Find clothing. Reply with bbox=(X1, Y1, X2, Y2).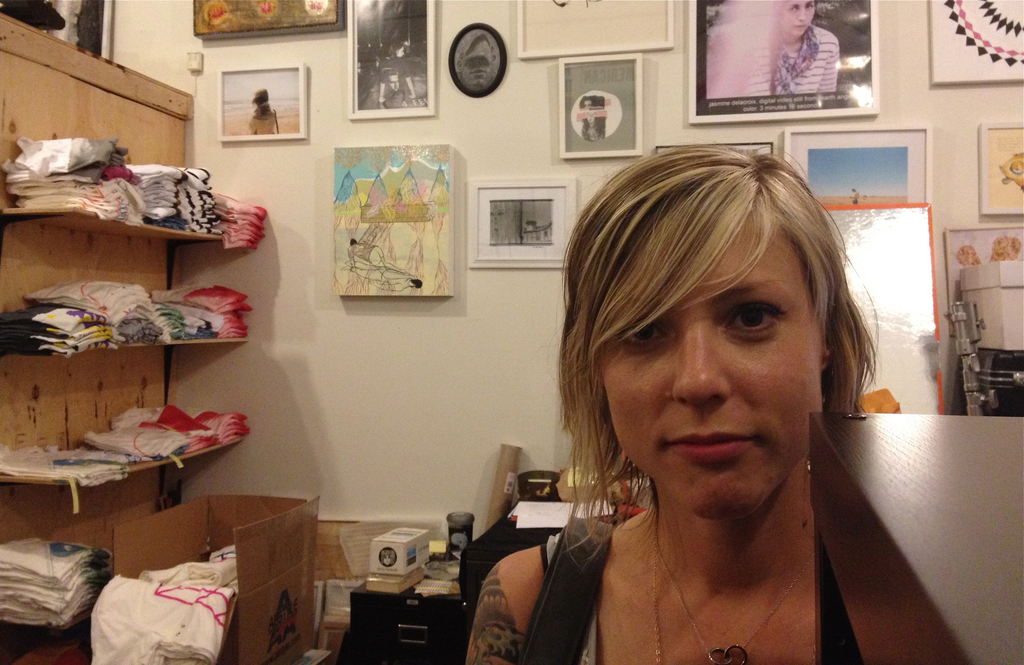
bbox=(540, 531, 608, 664).
